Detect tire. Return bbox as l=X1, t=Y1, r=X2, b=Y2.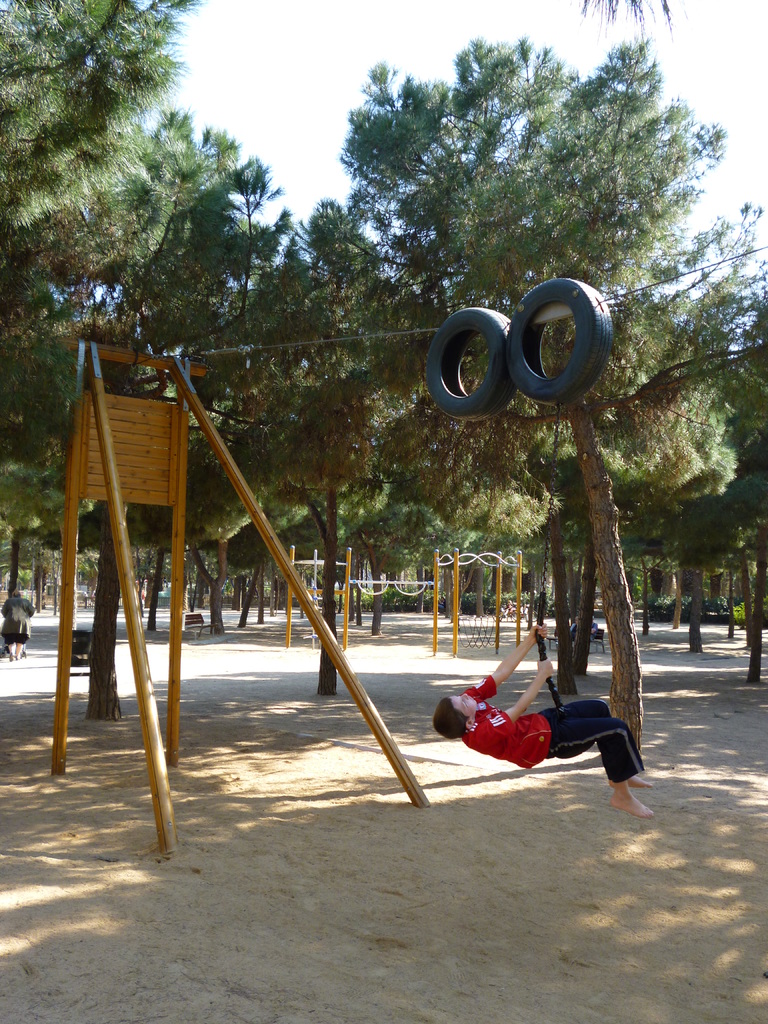
l=504, t=278, r=612, b=407.
